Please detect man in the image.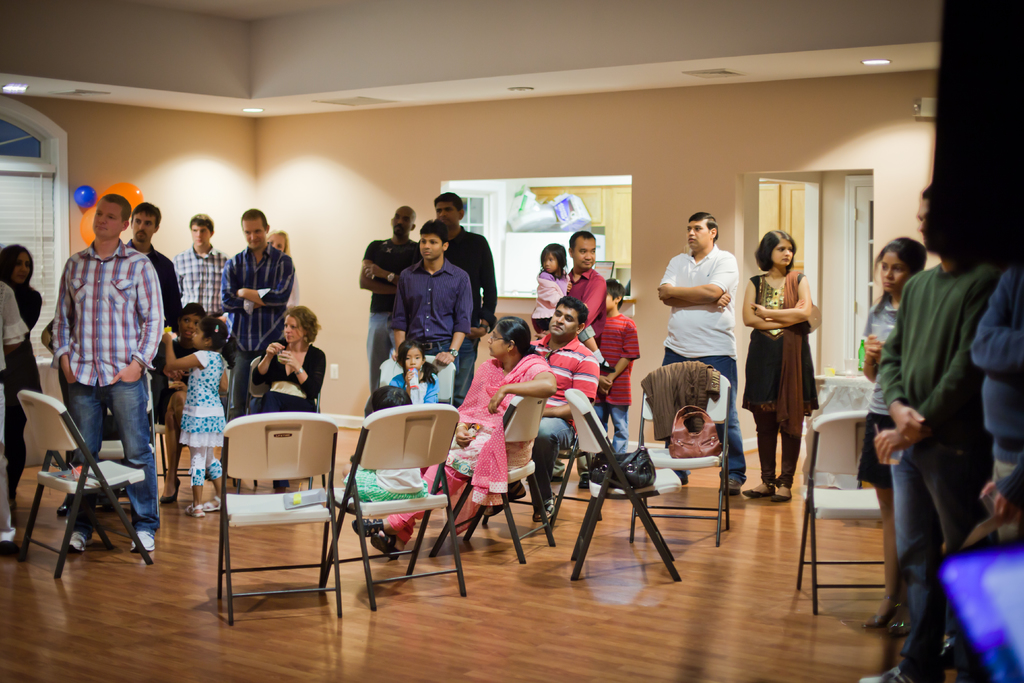
Rect(427, 188, 500, 410).
